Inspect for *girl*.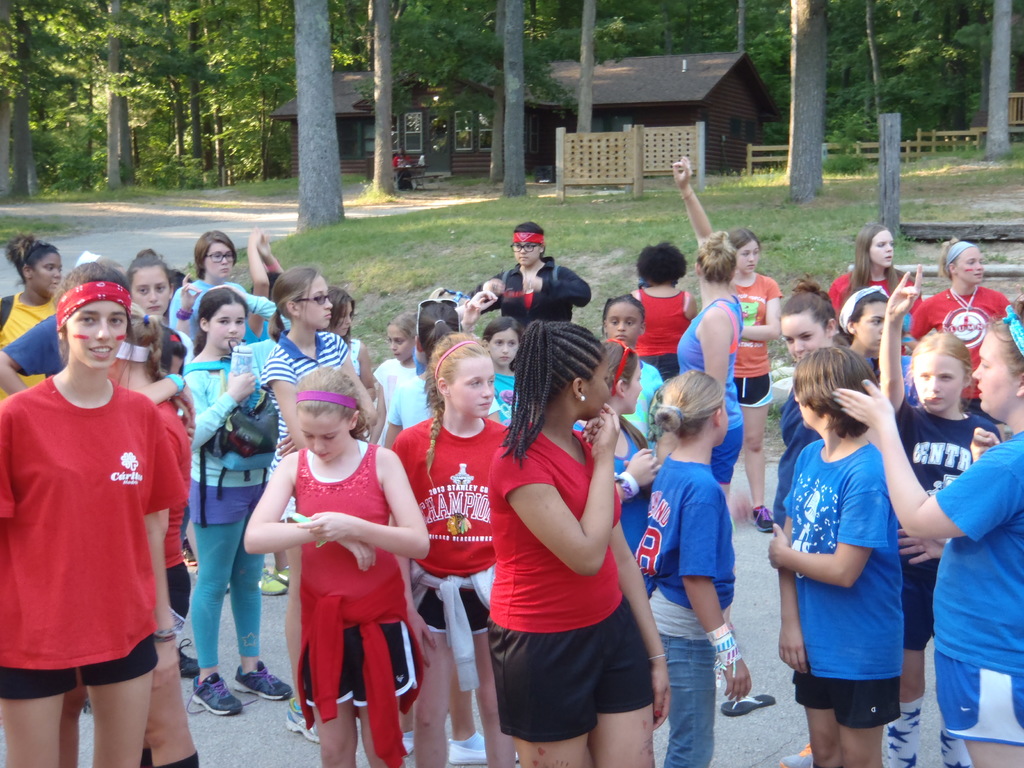
Inspection: l=472, t=319, r=518, b=424.
